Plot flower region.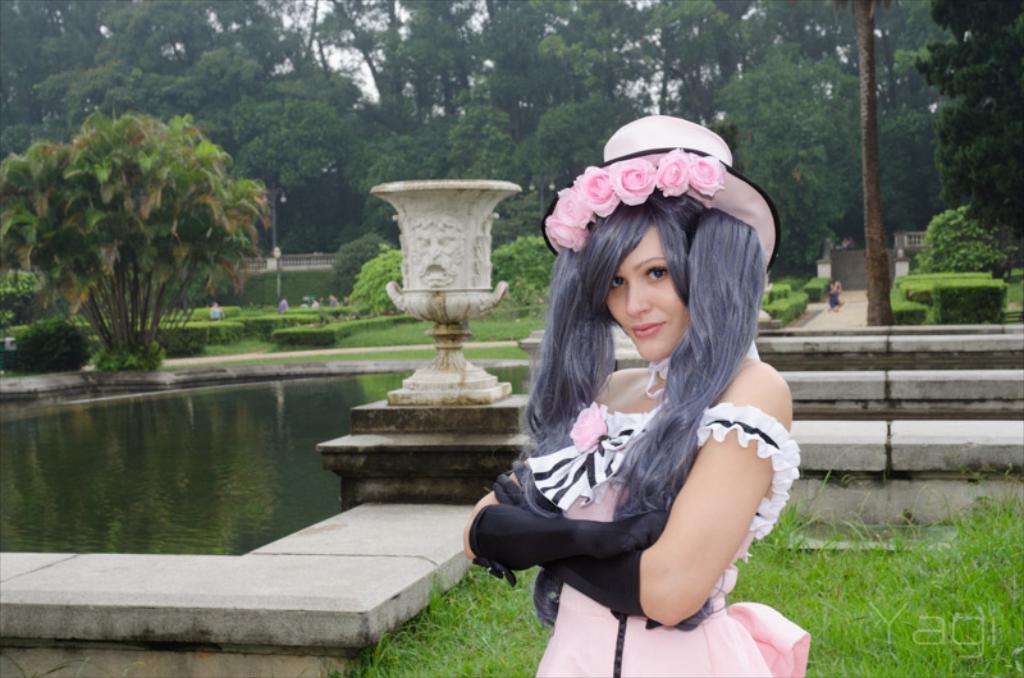
Plotted at detection(570, 161, 616, 215).
